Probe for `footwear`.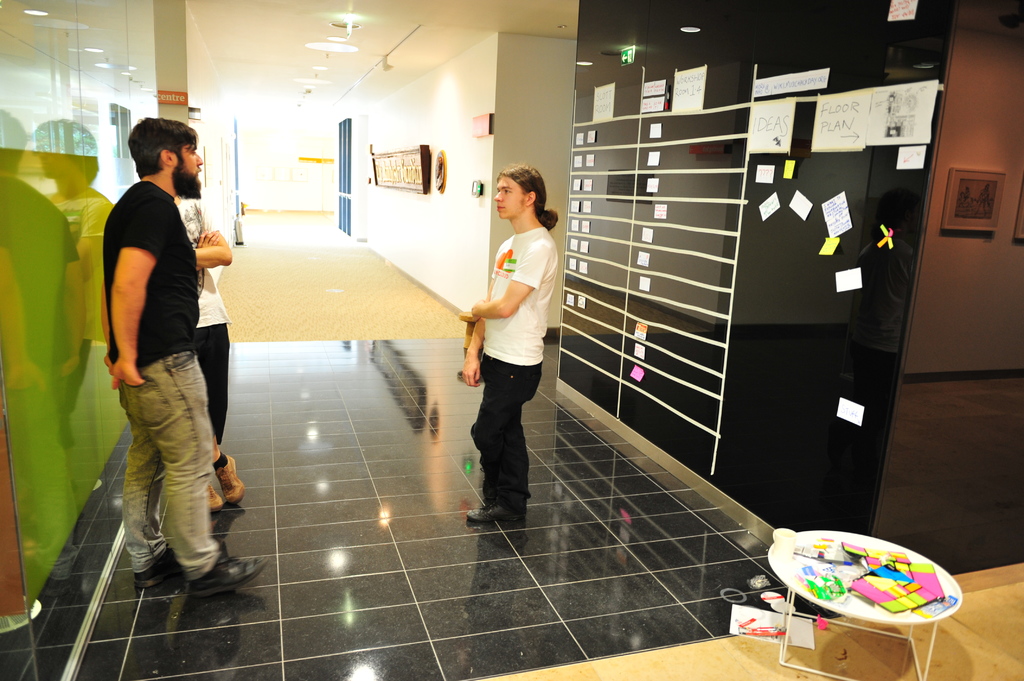
Probe result: [left=212, top=486, right=223, bottom=513].
